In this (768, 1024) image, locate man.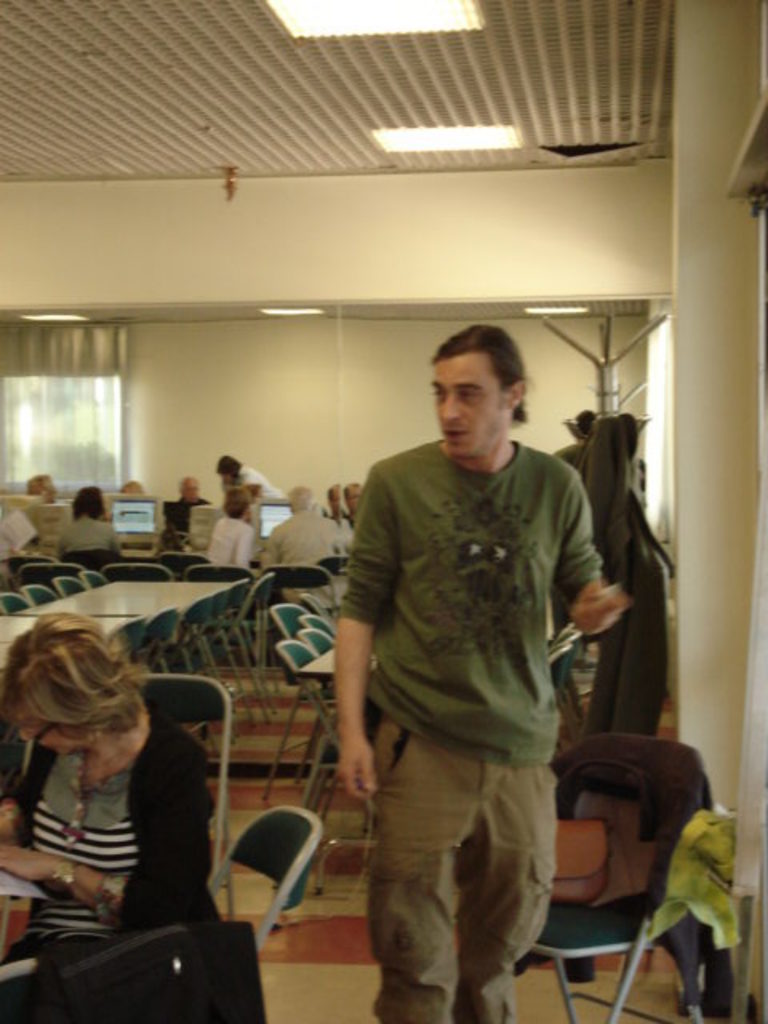
Bounding box: [x1=166, y1=475, x2=214, y2=538].
